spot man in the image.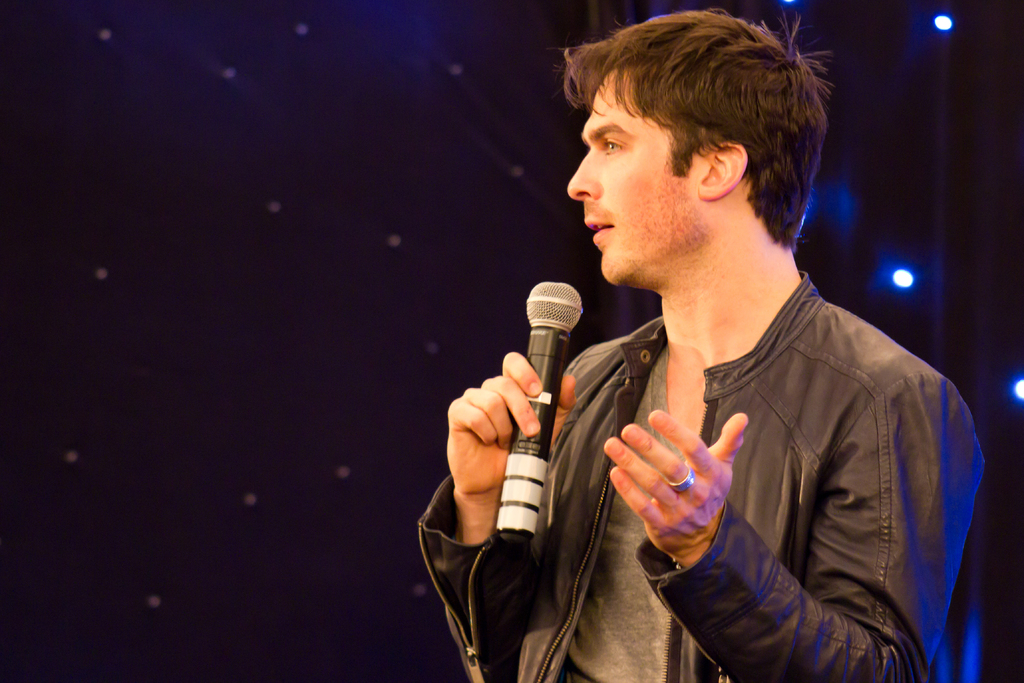
man found at 452,24,982,662.
